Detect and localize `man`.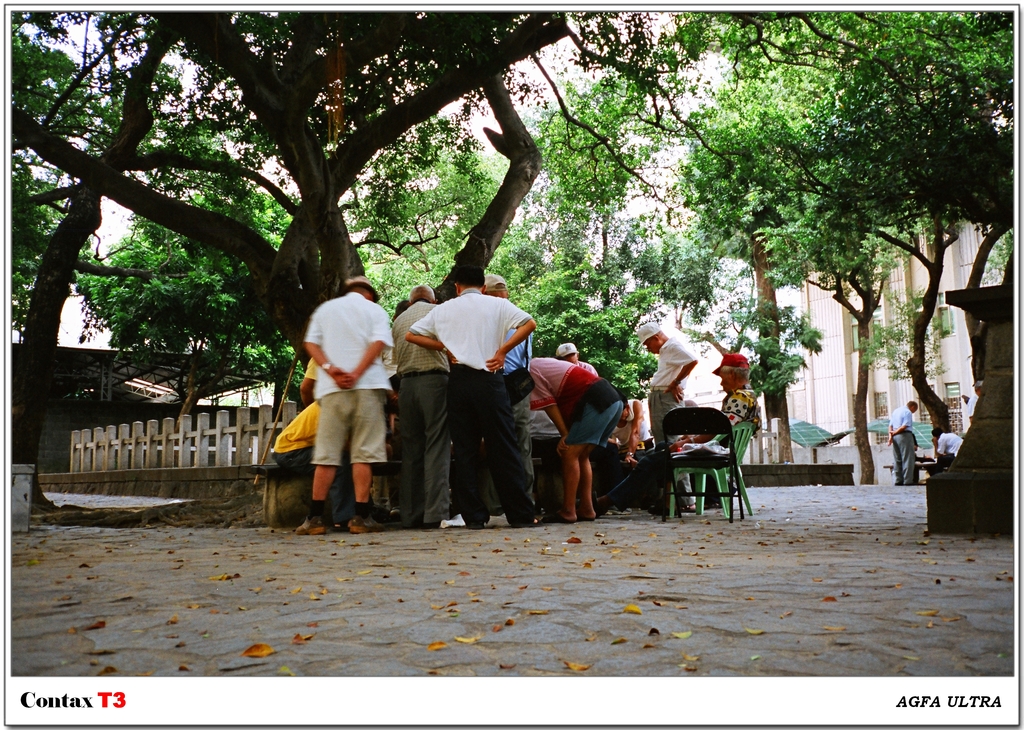
Localized at {"x1": 888, "y1": 402, "x2": 918, "y2": 485}.
